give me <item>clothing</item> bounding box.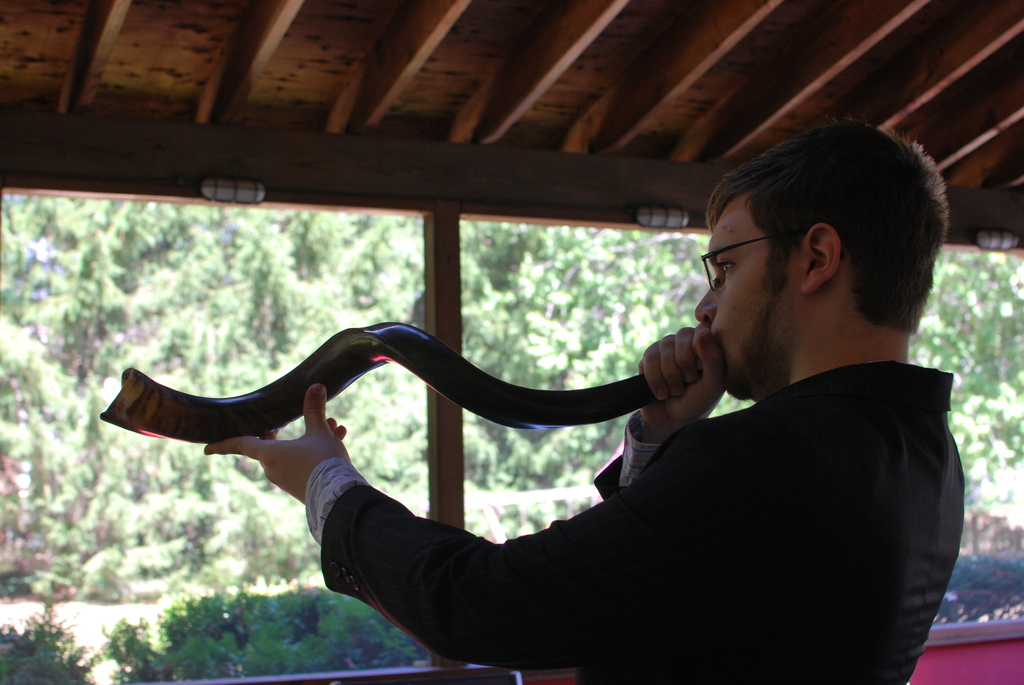
crop(299, 363, 969, 684).
